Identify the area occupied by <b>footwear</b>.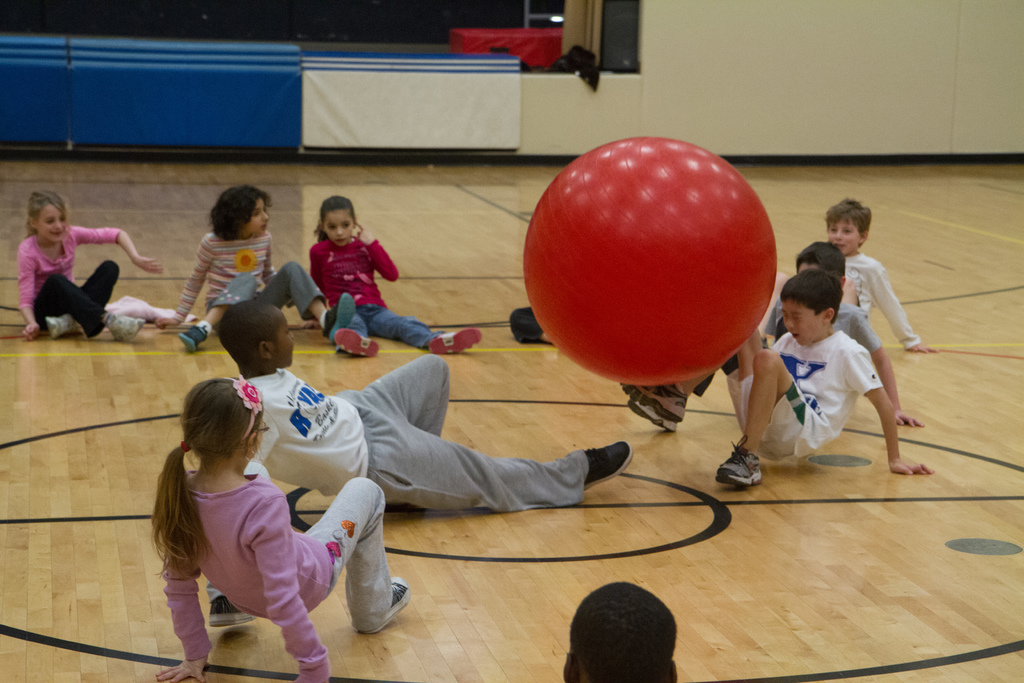
Area: <region>205, 561, 252, 624</region>.
